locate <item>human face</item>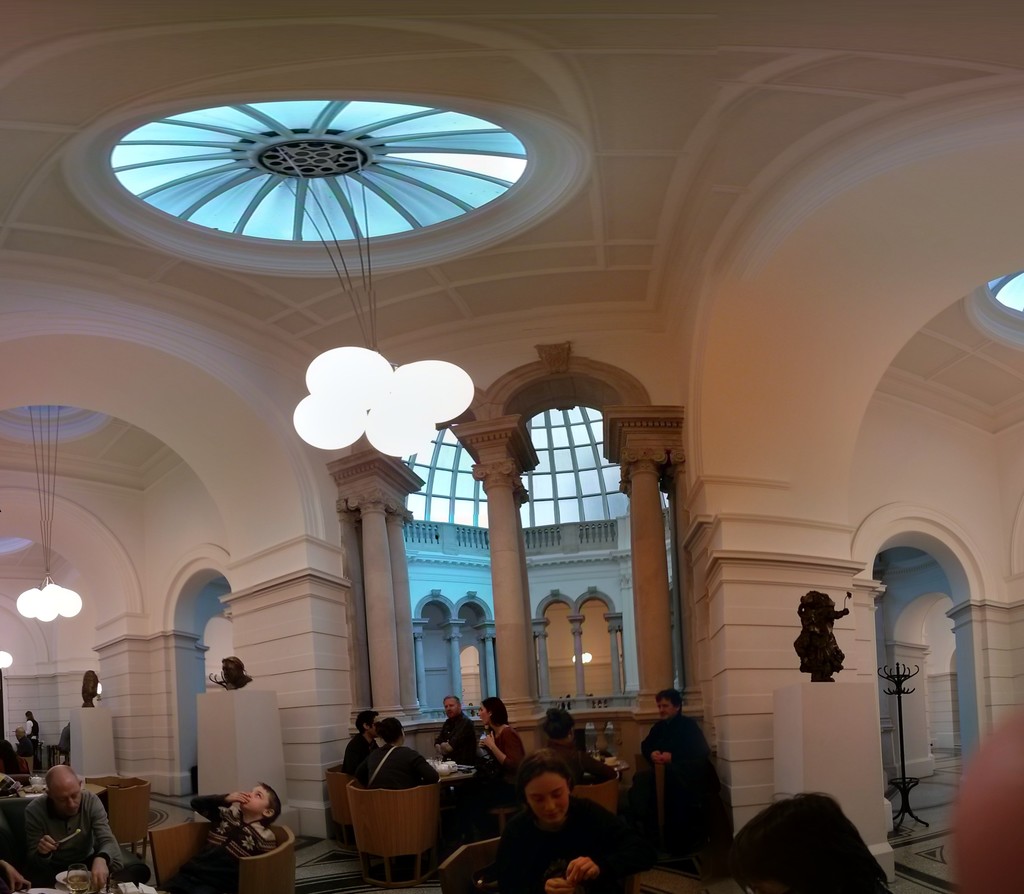
region(243, 786, 264, 807)
